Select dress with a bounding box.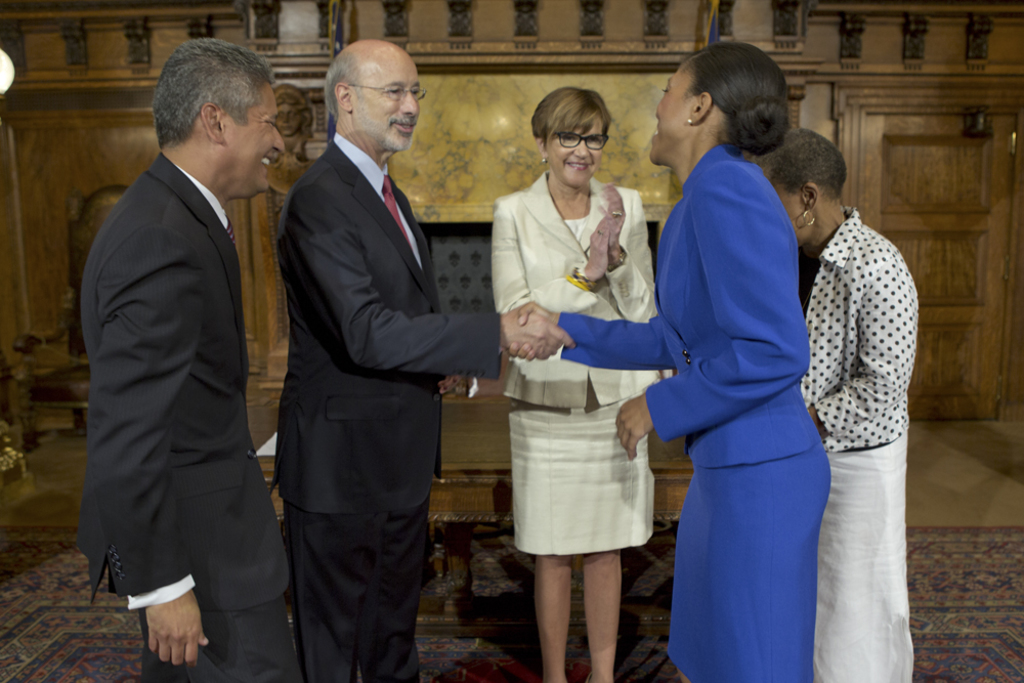
[649, 132, 846, 663].
